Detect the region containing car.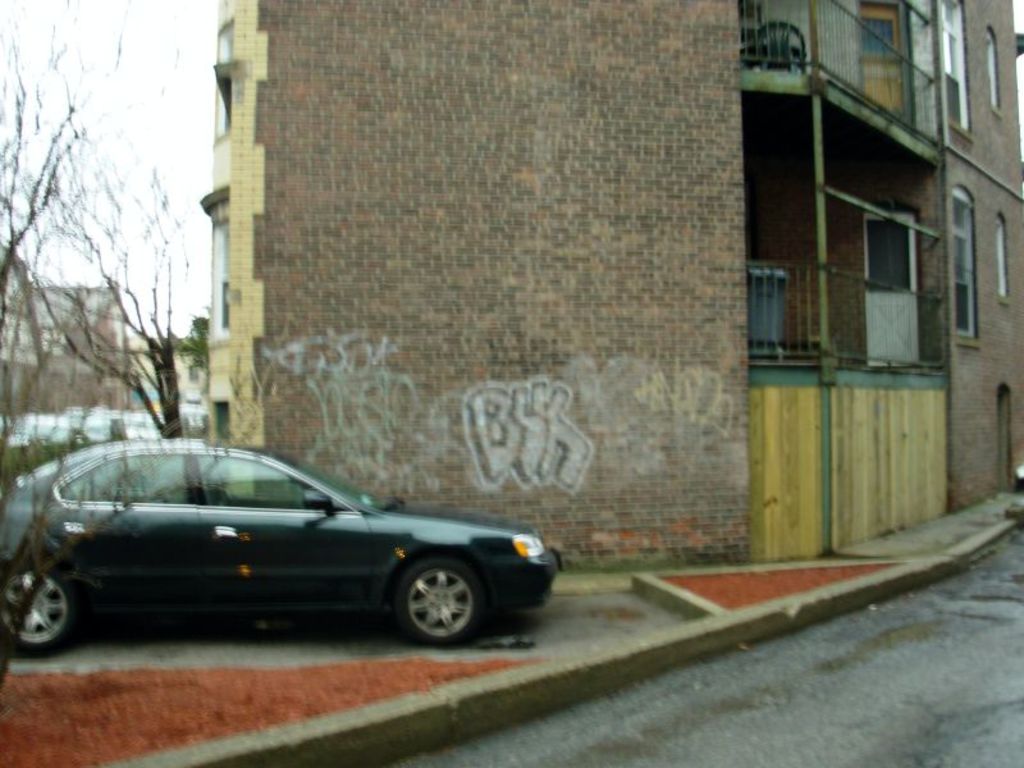
<bbox>0, 429, 557, 652</bbox>.
